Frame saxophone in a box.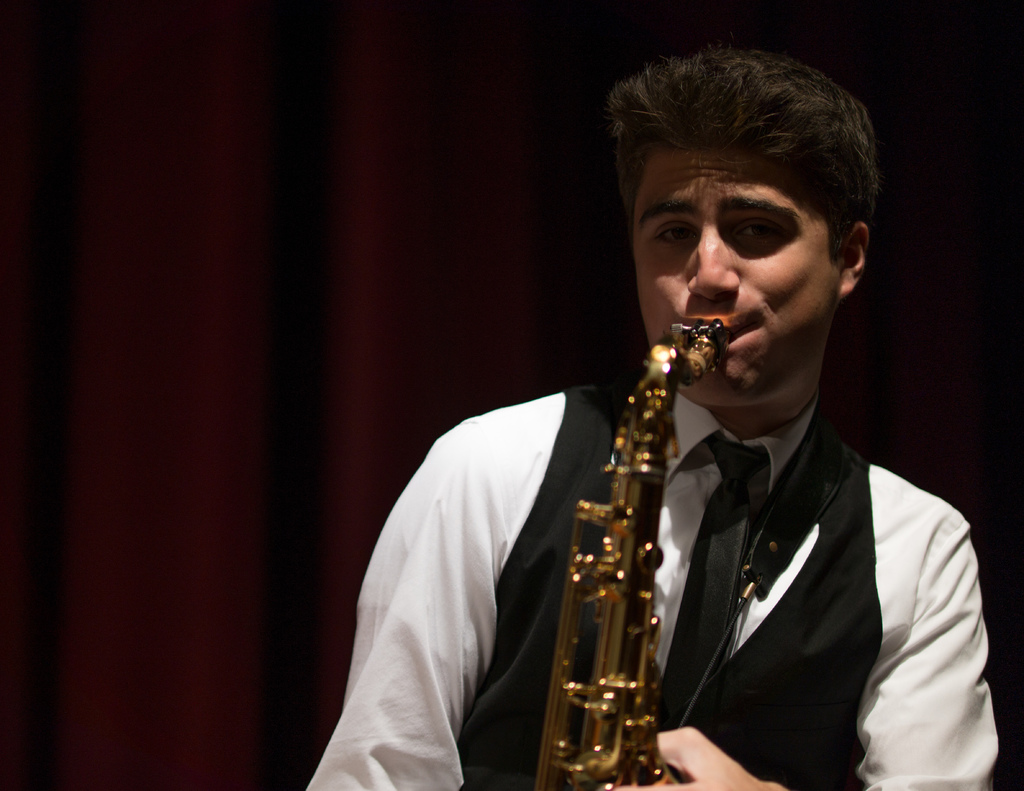
bbox=[532, 318, 732, 790].
